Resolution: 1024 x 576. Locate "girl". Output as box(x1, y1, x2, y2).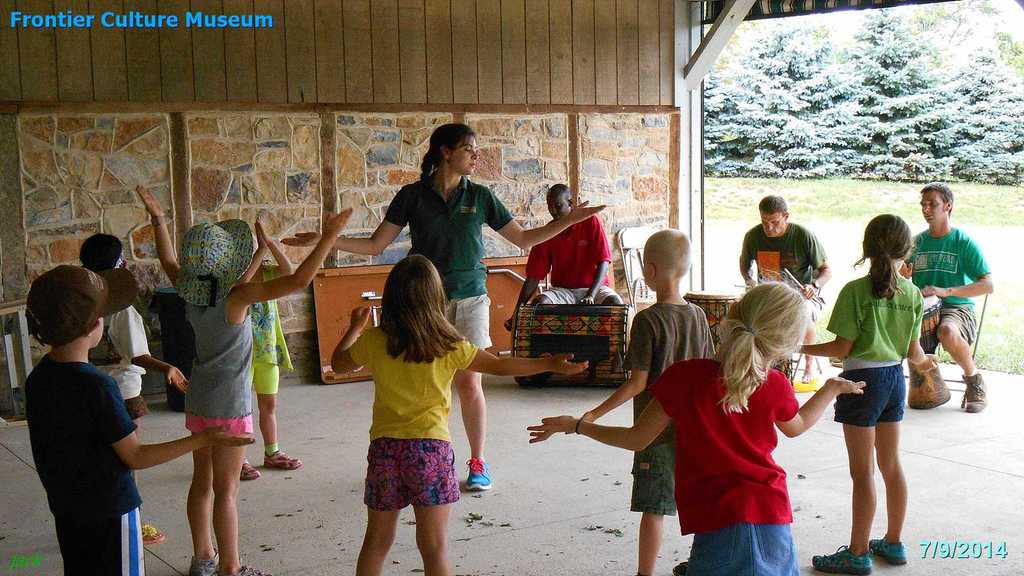
box(326, 249, 589, 575).
